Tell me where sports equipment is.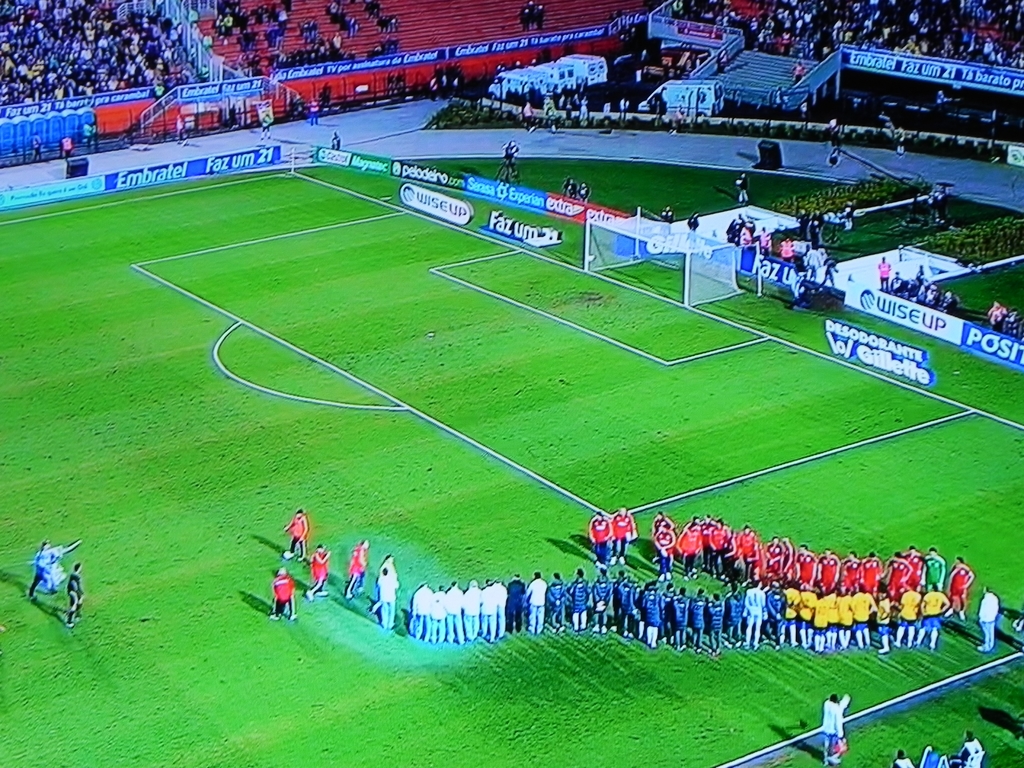
sports equipment is at <region>564, 578, 589, 612</region>.
